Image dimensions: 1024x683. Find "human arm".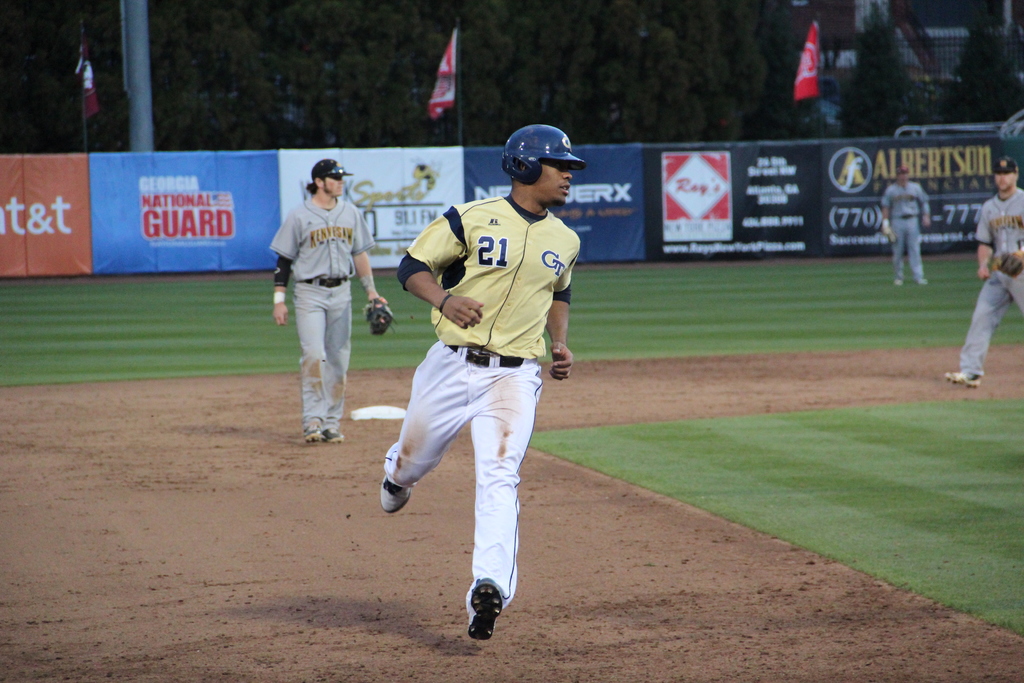
[268,199,308,327].
